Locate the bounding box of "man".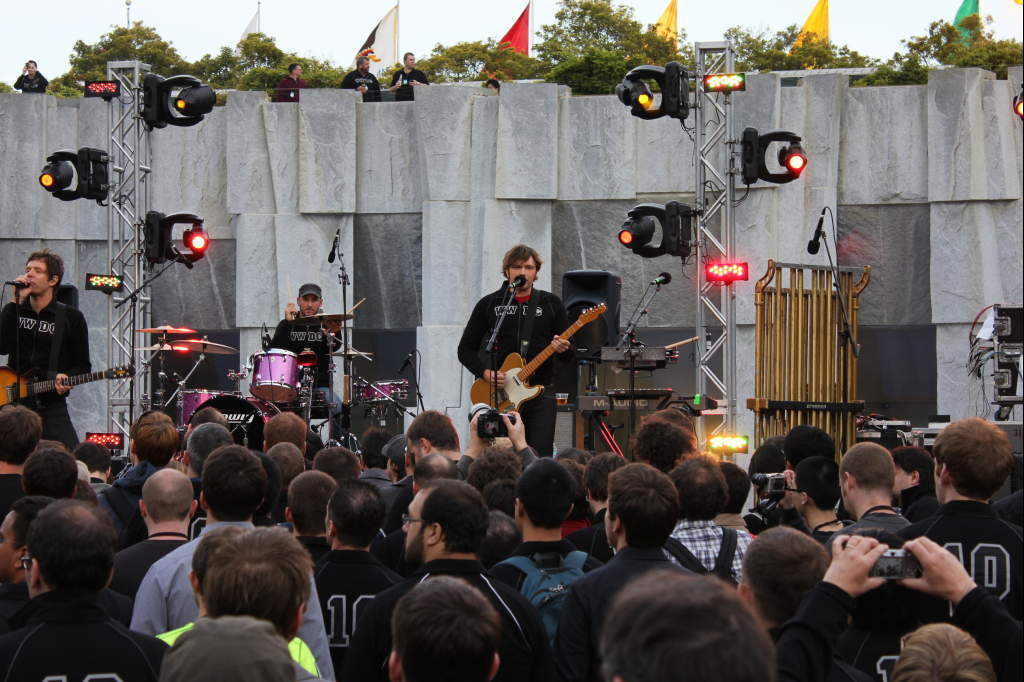
Bounding box: 0, 249, 93, 457.
